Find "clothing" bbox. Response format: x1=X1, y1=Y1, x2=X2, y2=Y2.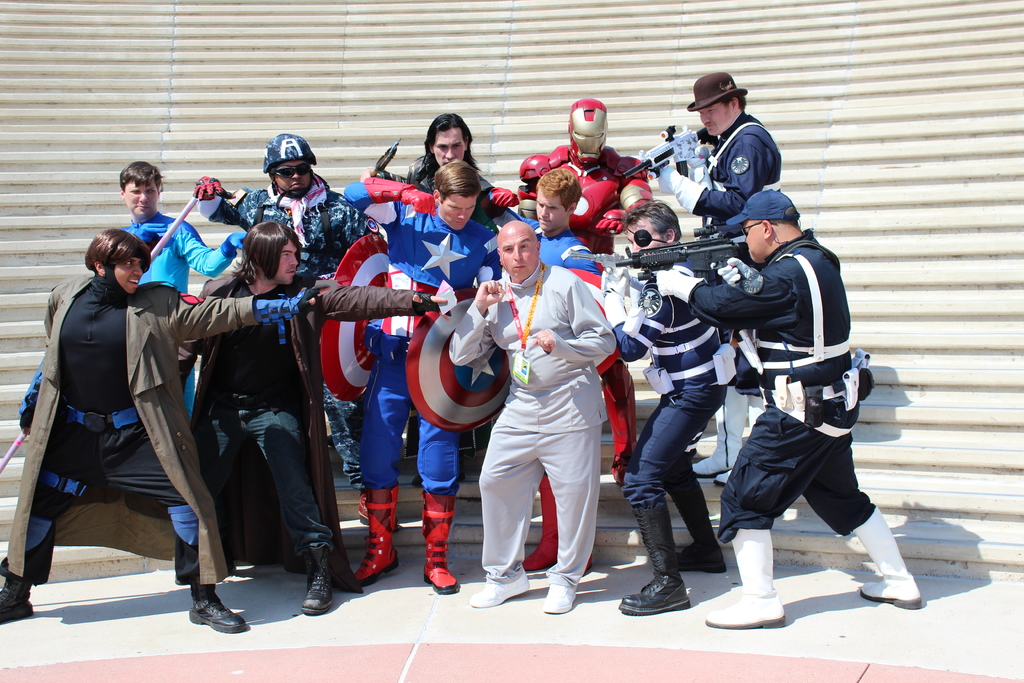
x1=196, y1=182, x2=388, y2=276.
